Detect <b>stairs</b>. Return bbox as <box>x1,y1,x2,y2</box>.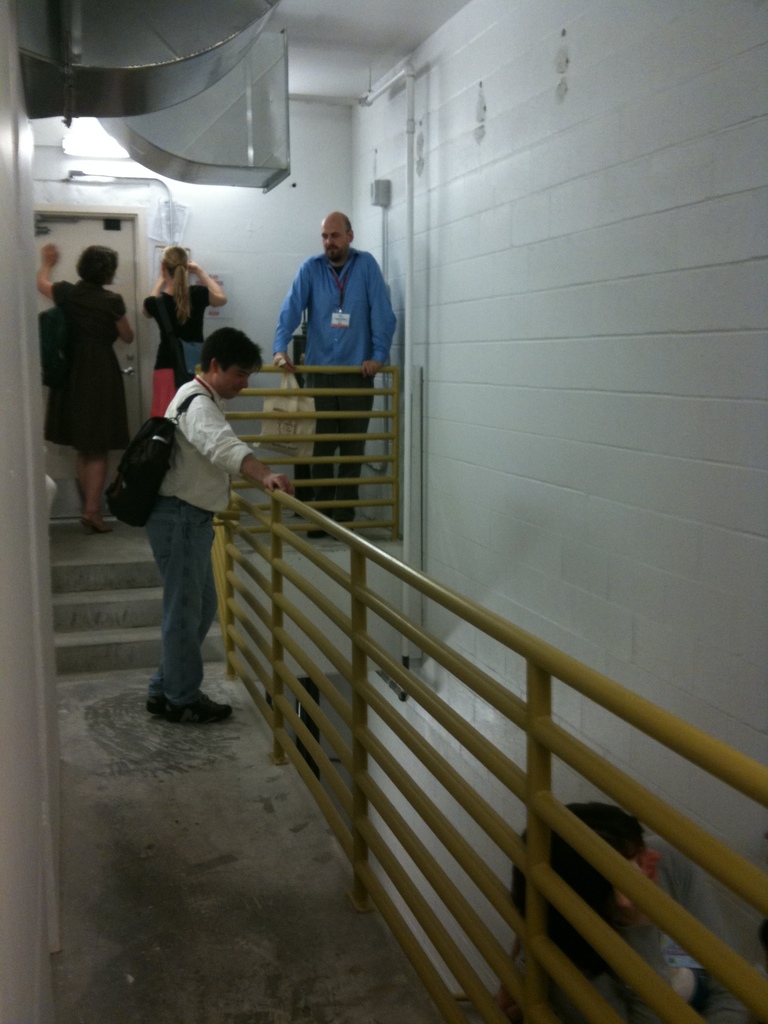
<box>52,556,231,675</box>.
